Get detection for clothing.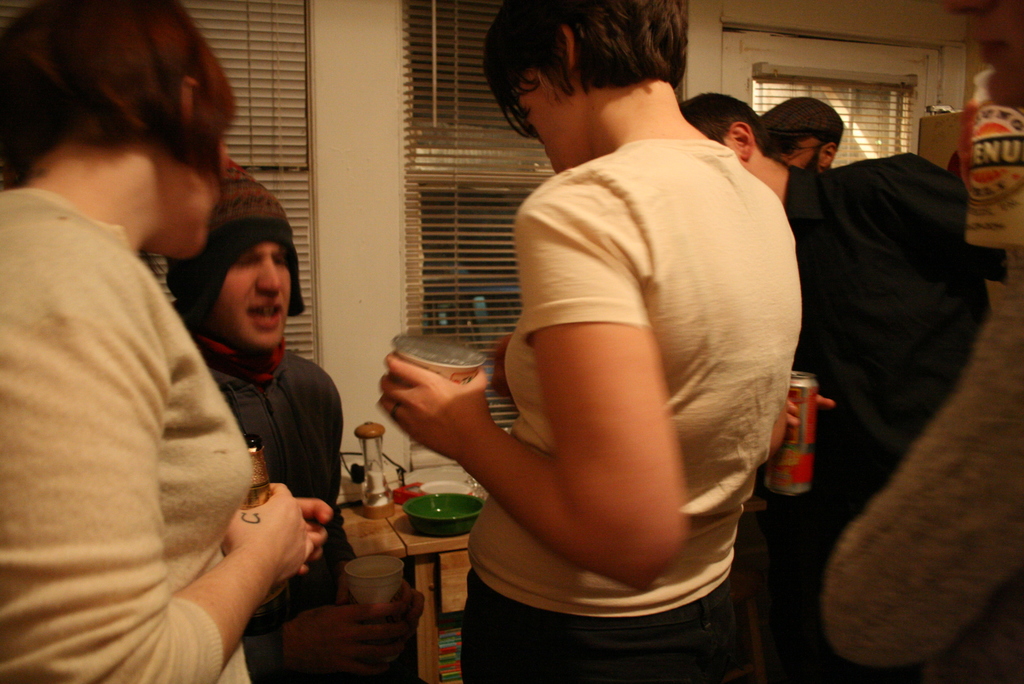
Detection: bbox=[785, 151, 989, 557].
